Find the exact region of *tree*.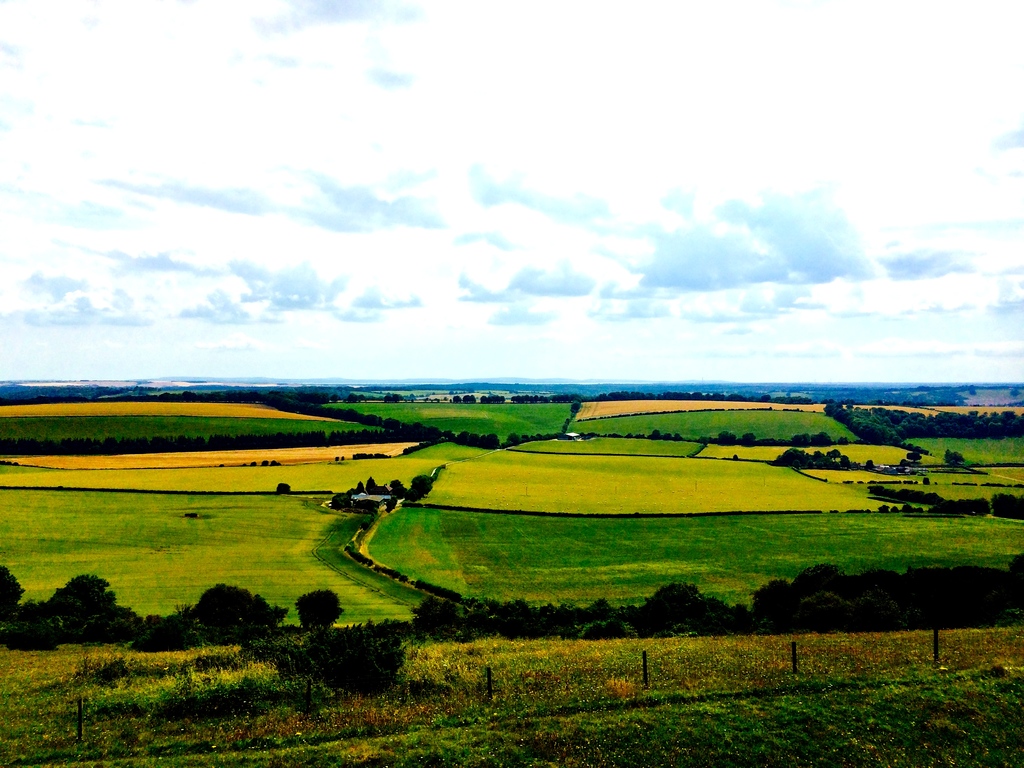
Exact region: {"x1": 47, "y1": 572, "x2": 126, "y2": 653}.
